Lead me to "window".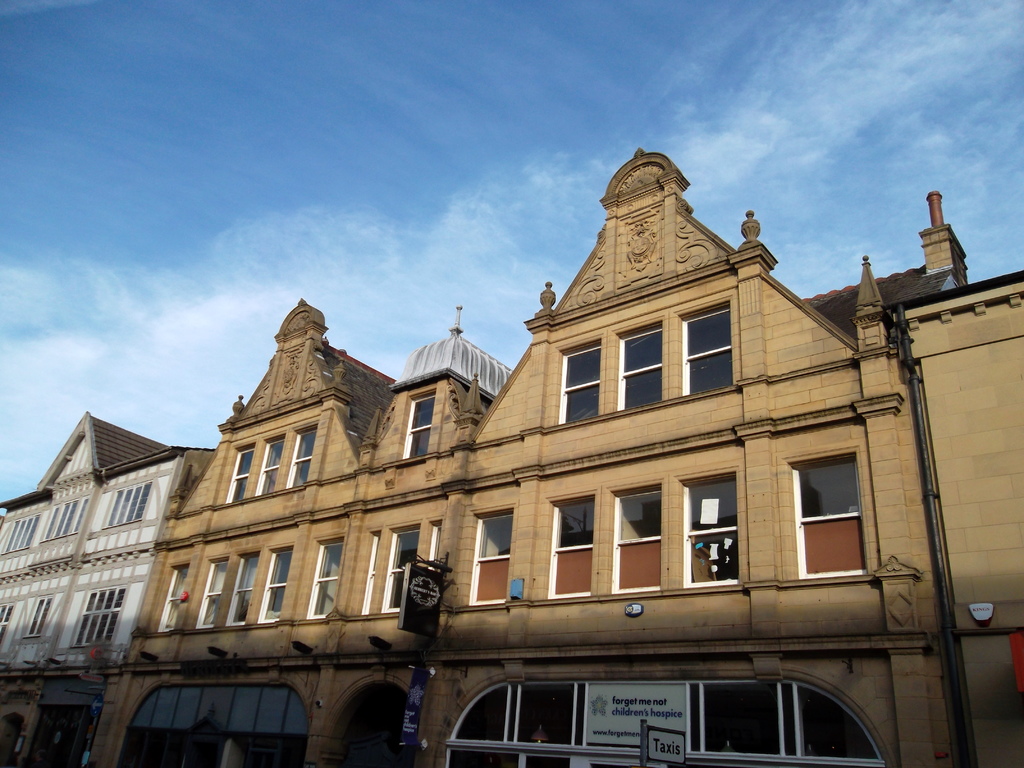
Lead to bbox(545, 486, 594, 598).
